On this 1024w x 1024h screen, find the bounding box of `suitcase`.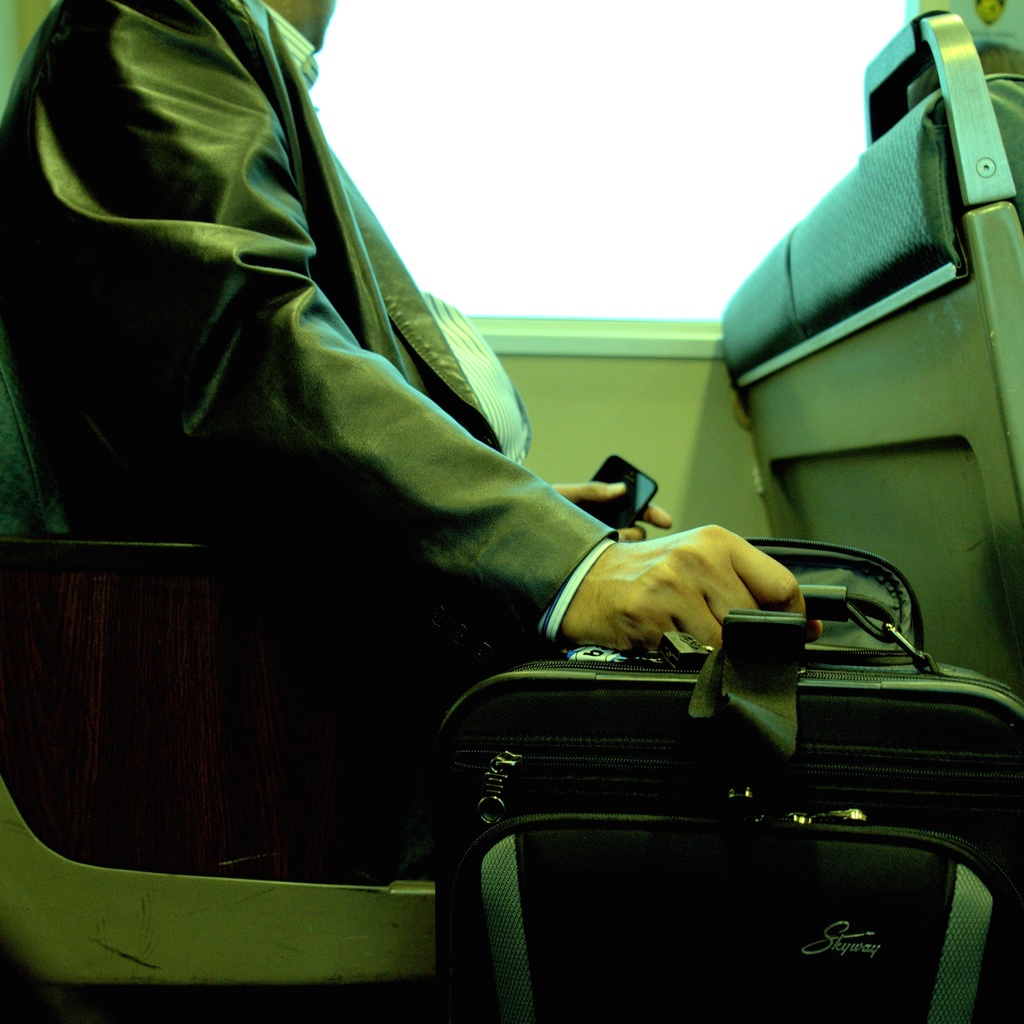
Bounding box: <region>433, 528, 1023, 1023</region>.
